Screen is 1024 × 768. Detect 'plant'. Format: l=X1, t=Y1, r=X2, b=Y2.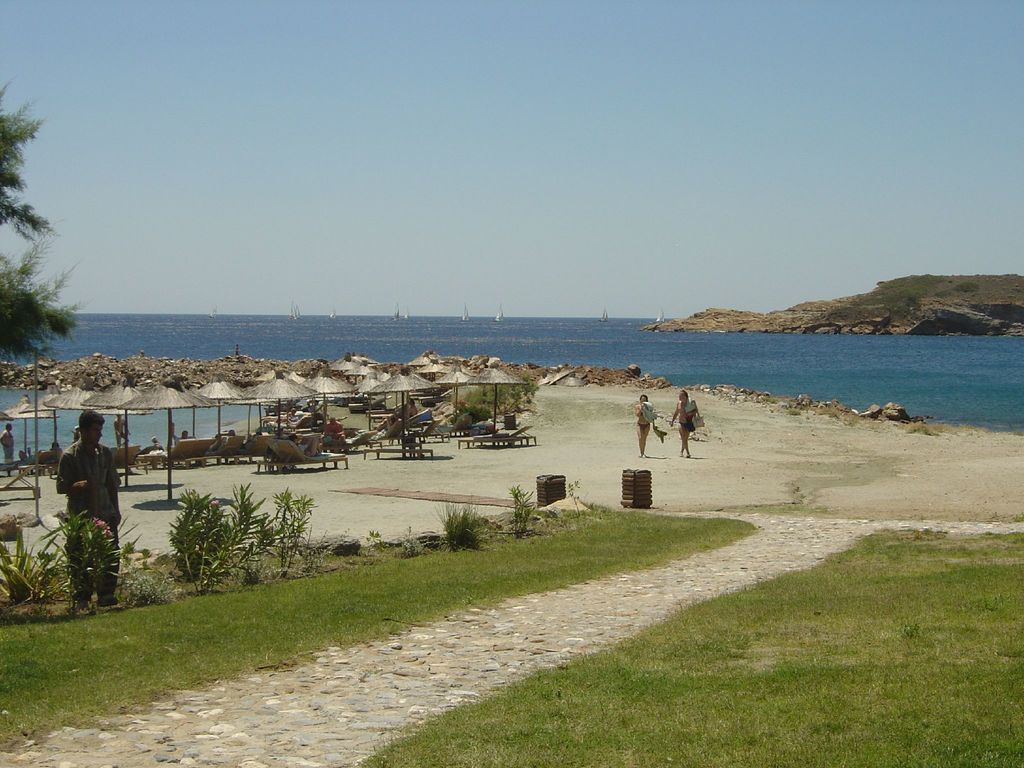
l=463, t=379, r=516, b=415.
